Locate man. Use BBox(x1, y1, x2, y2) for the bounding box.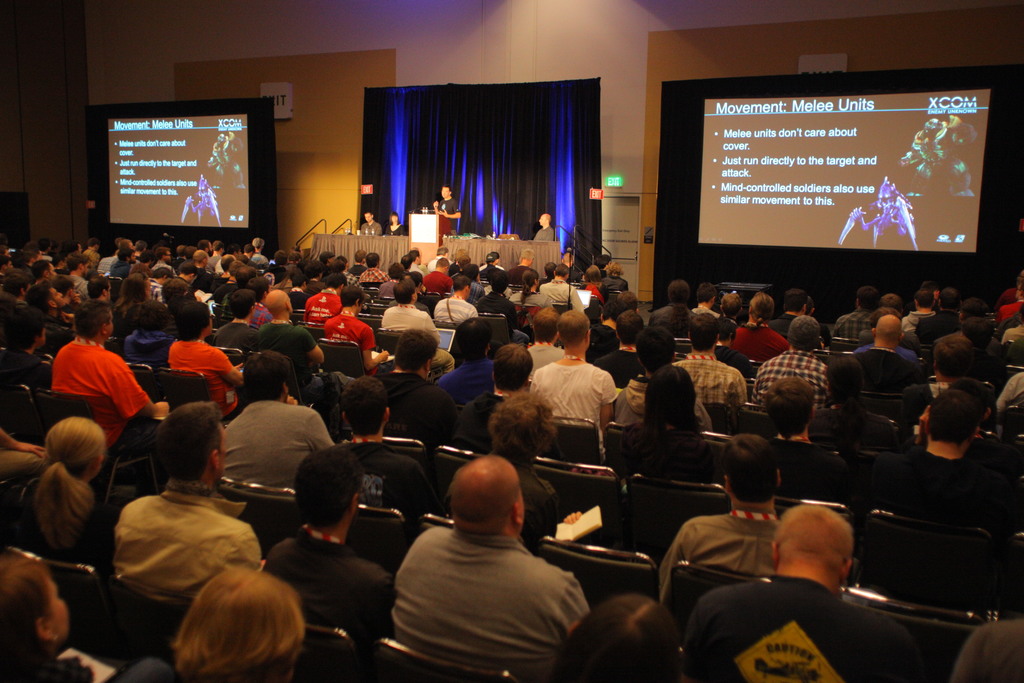
BBox(431, 247, 463, 270).
